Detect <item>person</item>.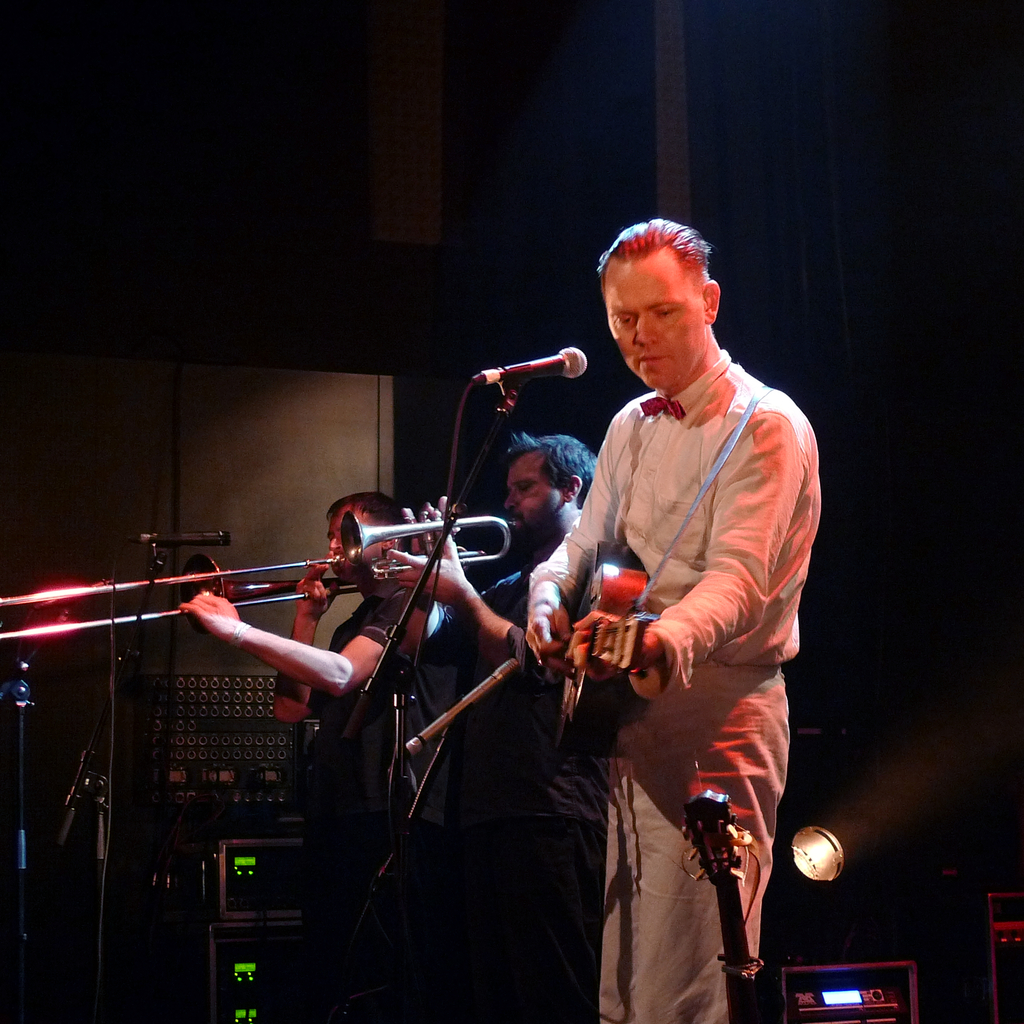
Detected at Rect(186, 478, 452, 1023).
